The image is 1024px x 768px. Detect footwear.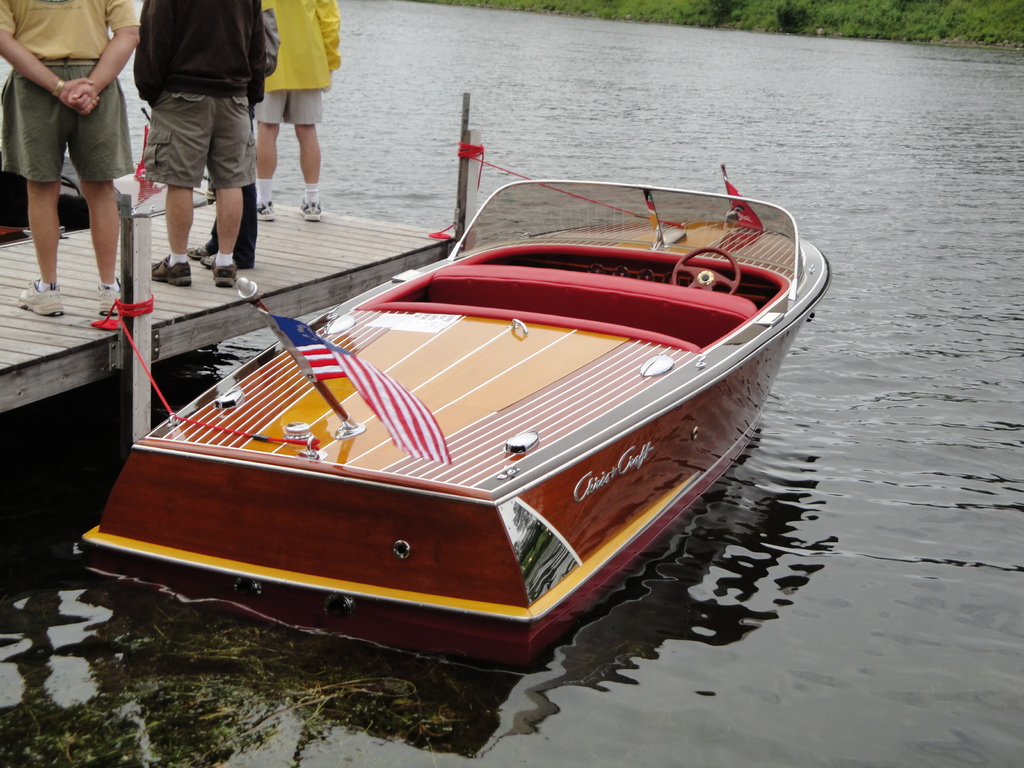
Detection: BBox(151, 253, 191, 291).
